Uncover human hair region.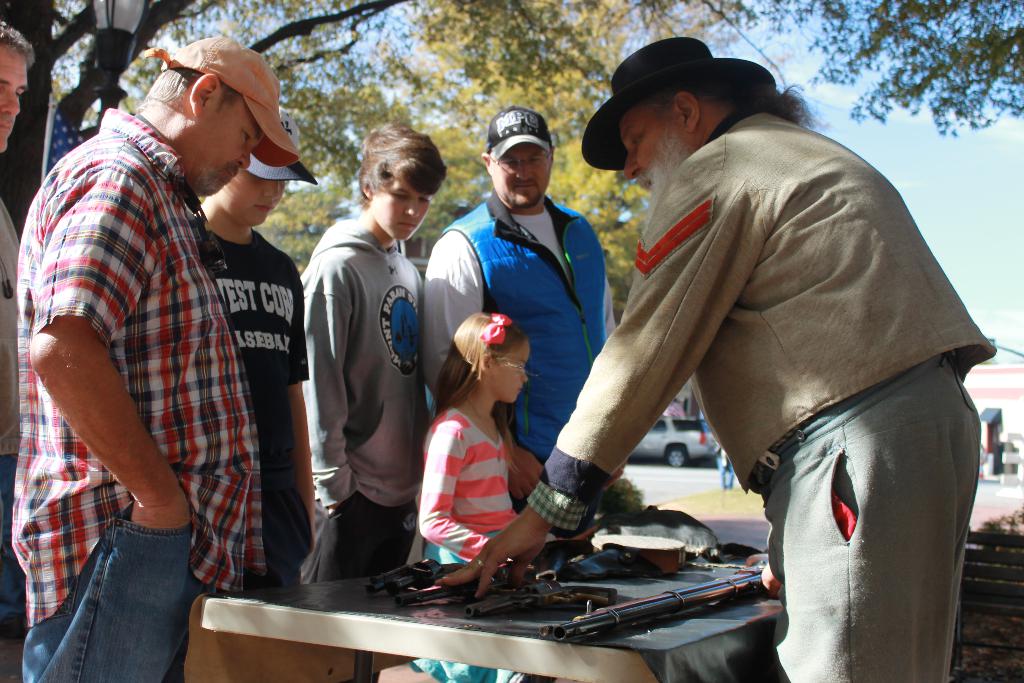
Uncovered: bbox(425, 309, 532, 473).
